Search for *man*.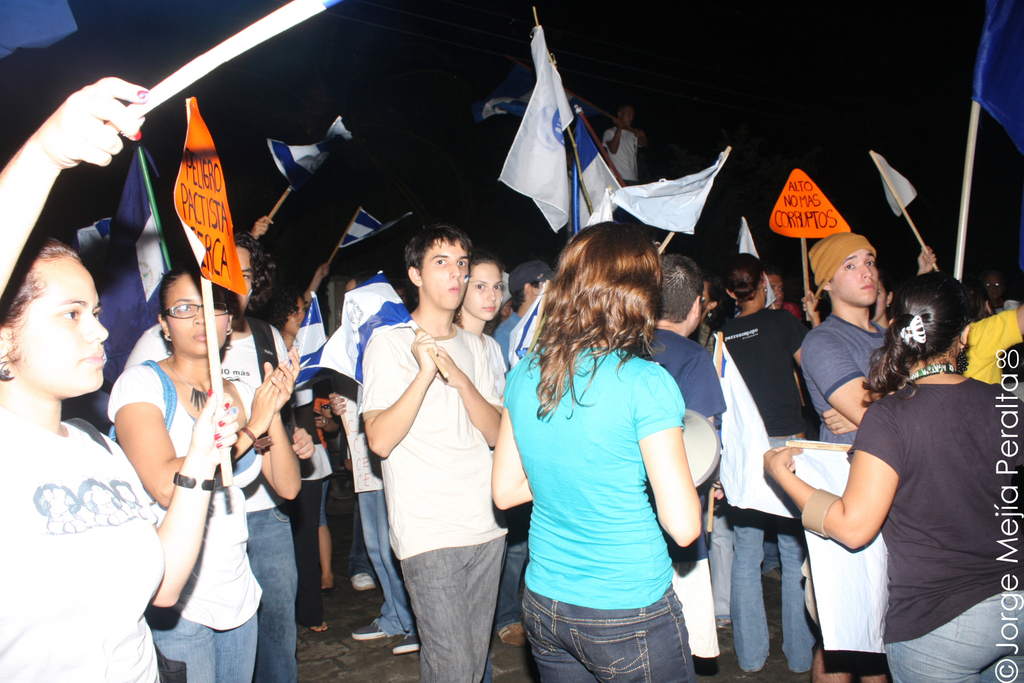
Found at [left=798, top=242, right=899, bottom=682].
